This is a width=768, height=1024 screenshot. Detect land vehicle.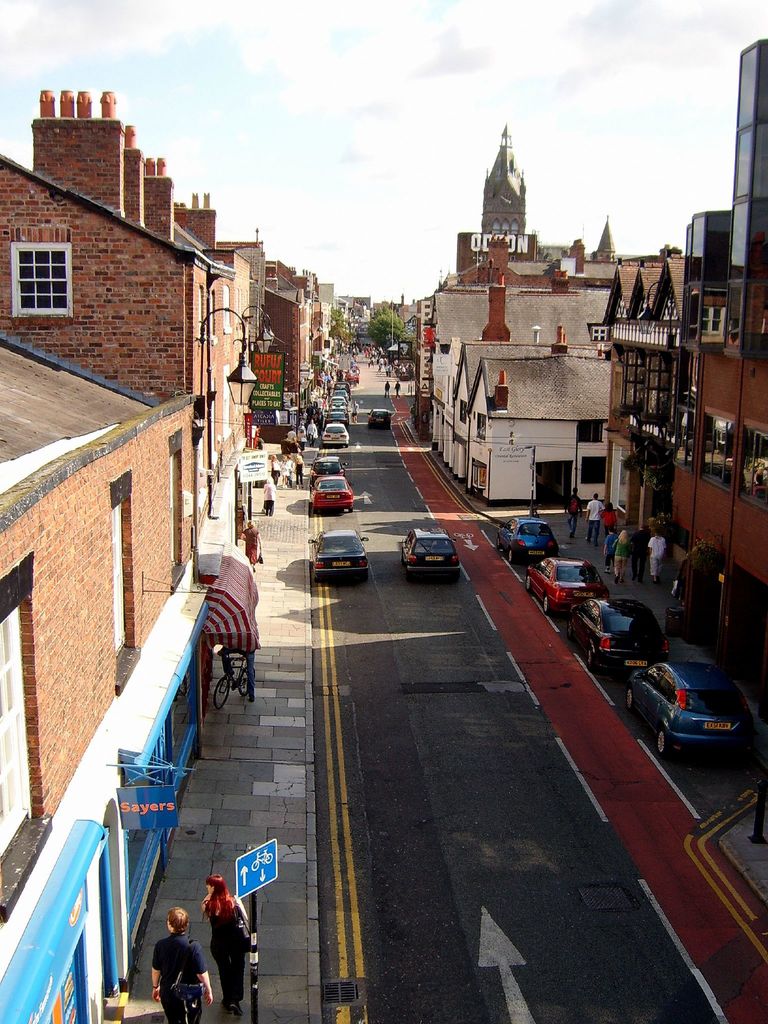
252/851/271/867.
